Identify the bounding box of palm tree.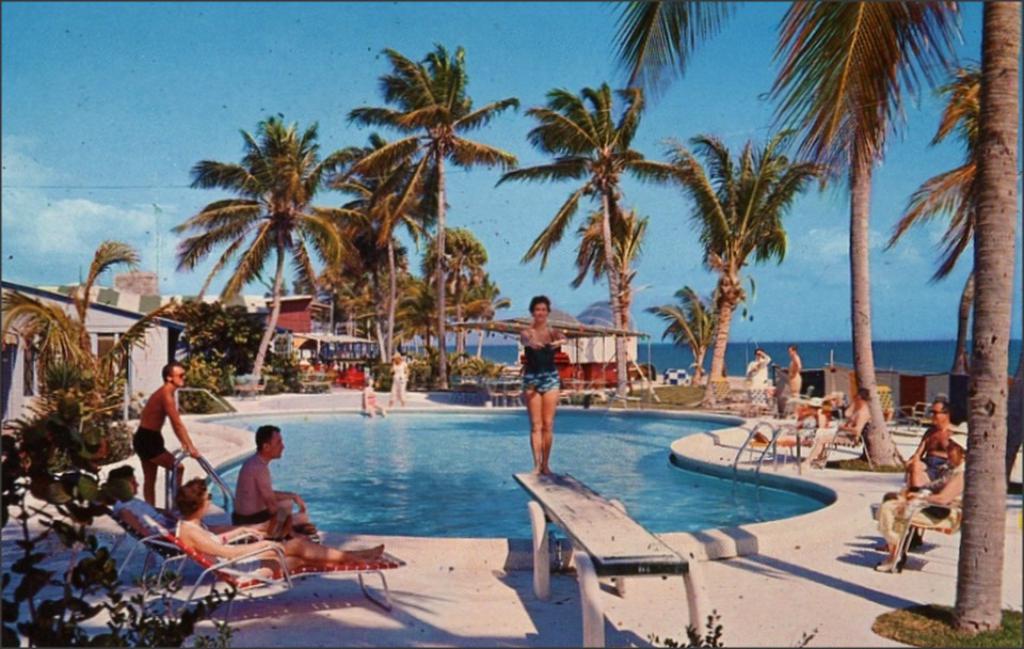
(495,81,685,401).
